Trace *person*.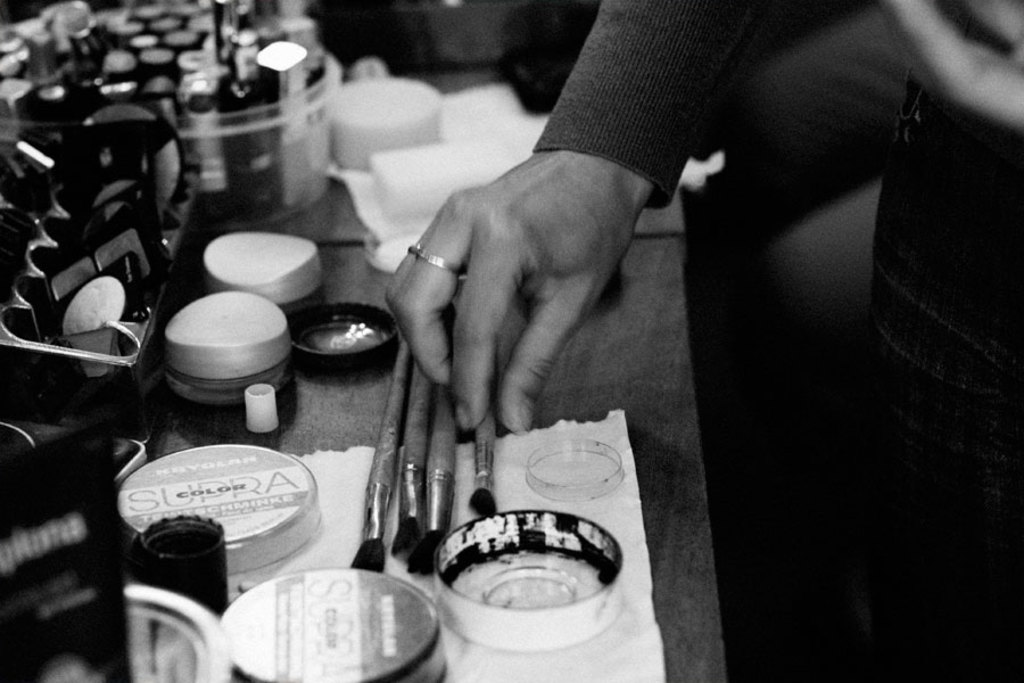
Traced to crop(394, 0, 1014, 682).
